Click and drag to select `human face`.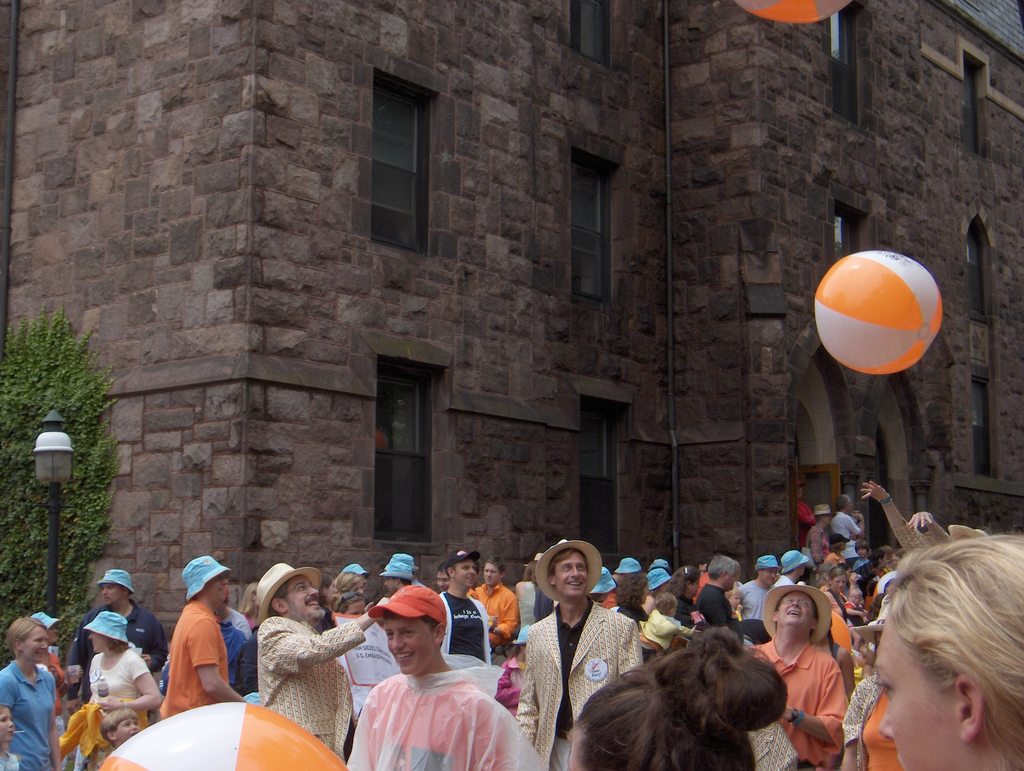
Selection: 868/626/969/770.
